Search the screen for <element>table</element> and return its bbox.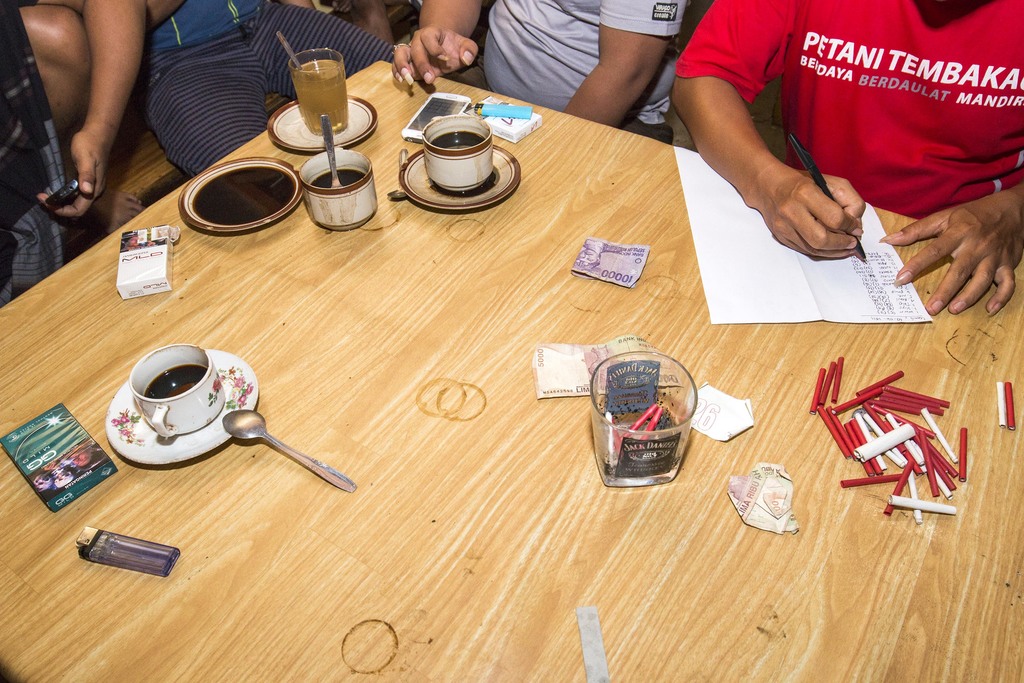
Found: (0, 61, 1023, 682).
